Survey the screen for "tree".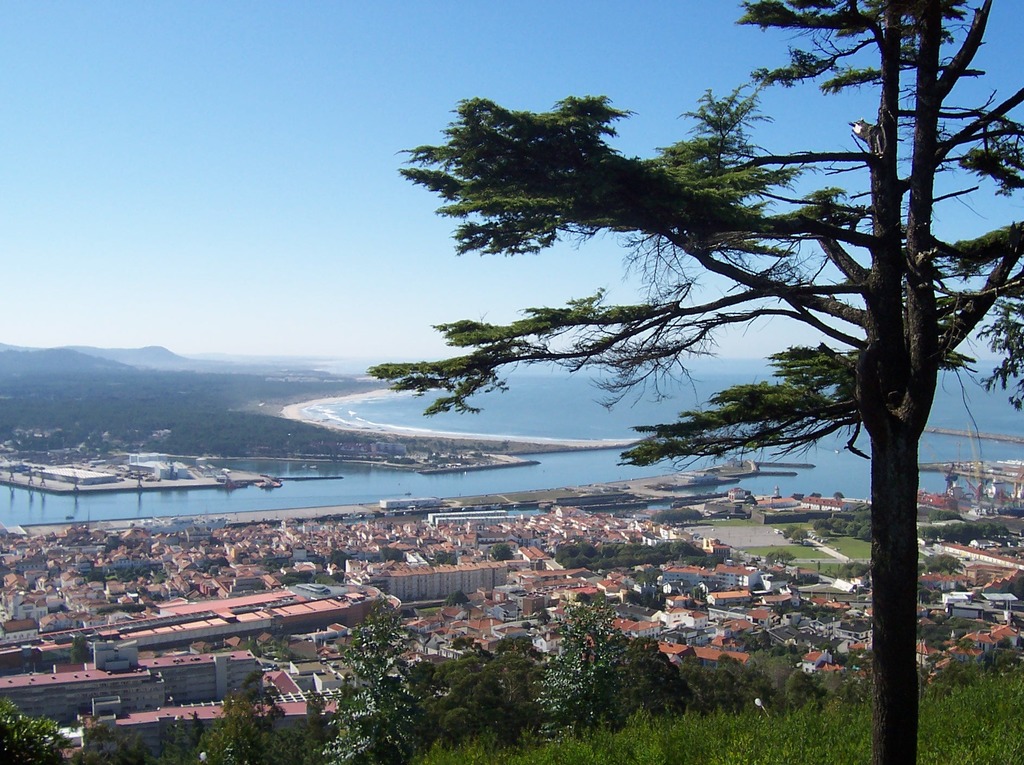
Survey found: (266, 560, 291, 575).
